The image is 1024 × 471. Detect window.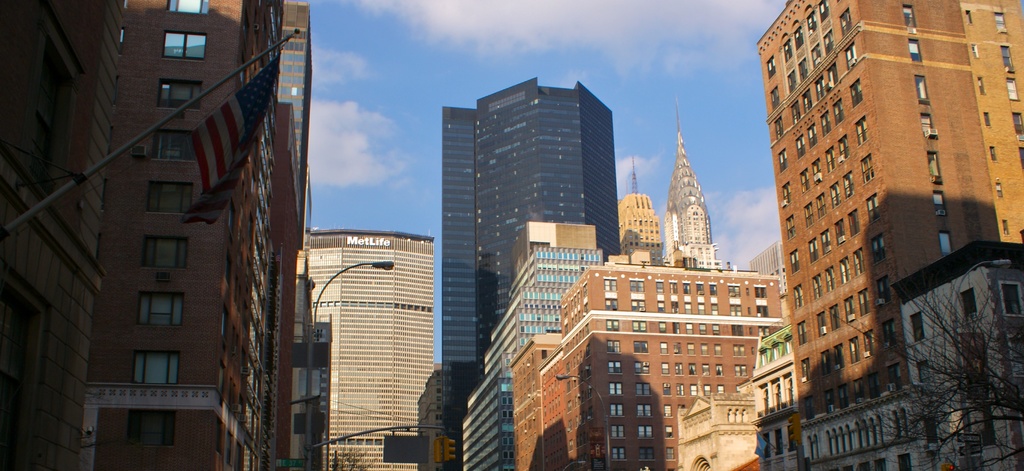
Detection: 697, 324, 706, 336.
